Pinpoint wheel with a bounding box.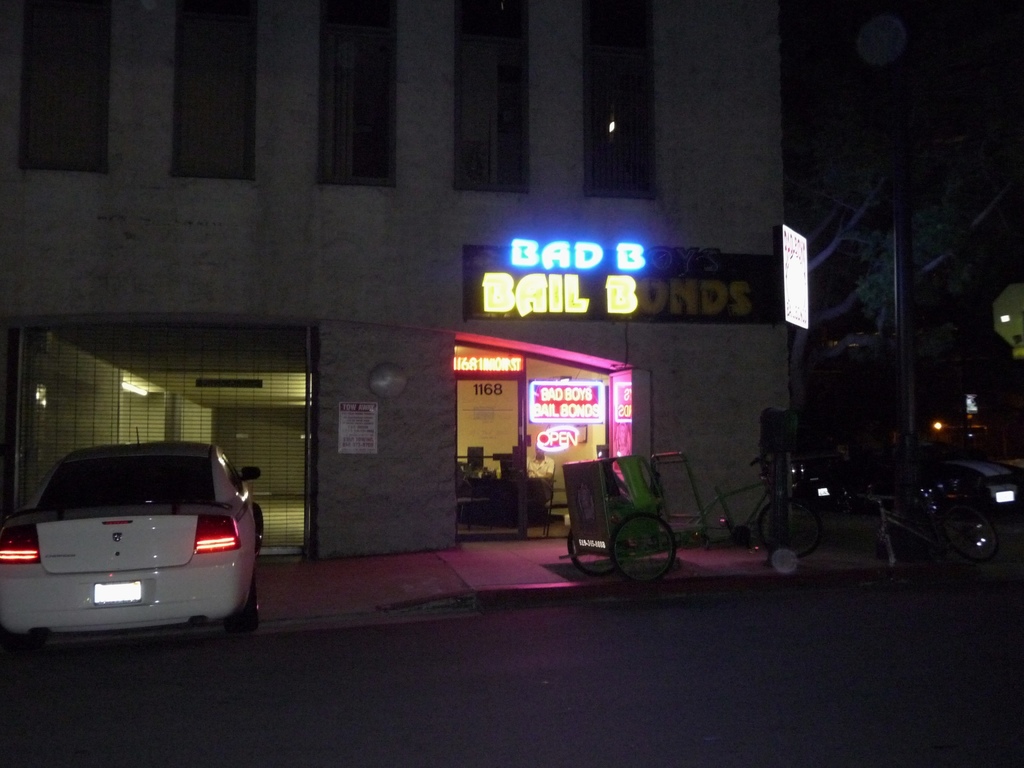
BBox(757, 492, 824, 565).
